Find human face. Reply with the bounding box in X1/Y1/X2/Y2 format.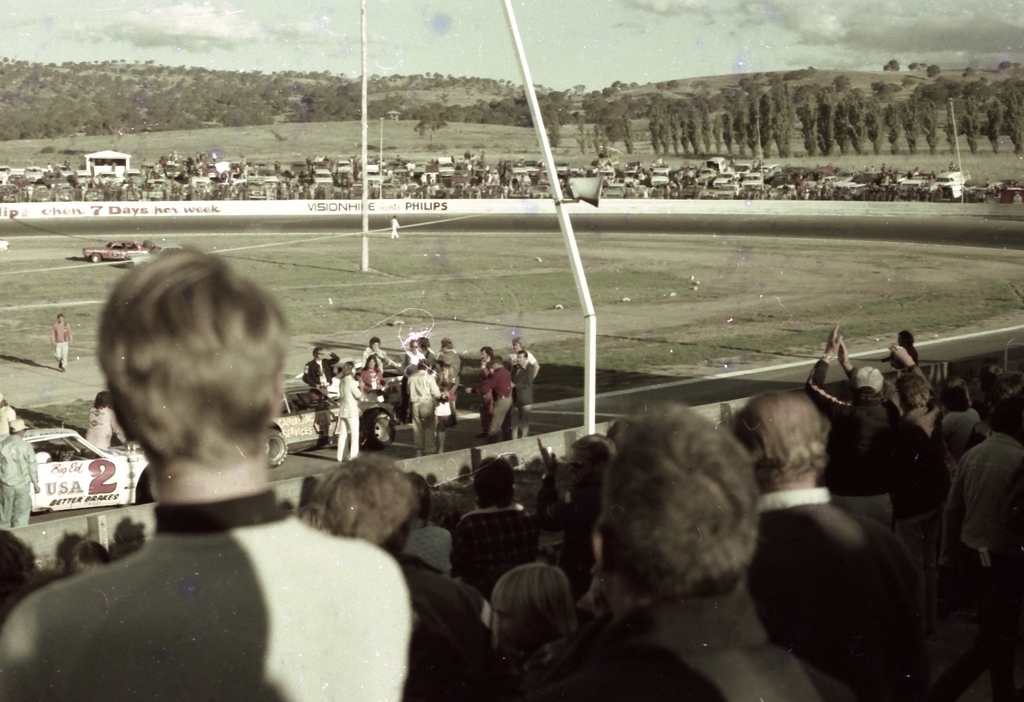
315/348/323/360.
